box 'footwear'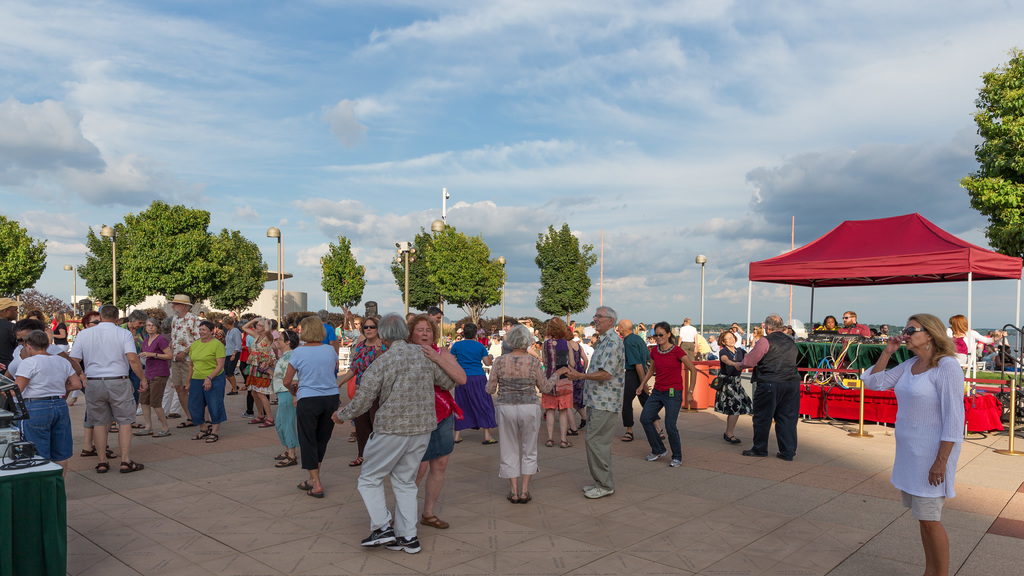
x1=93 y1=461 x2=108 y2=472
